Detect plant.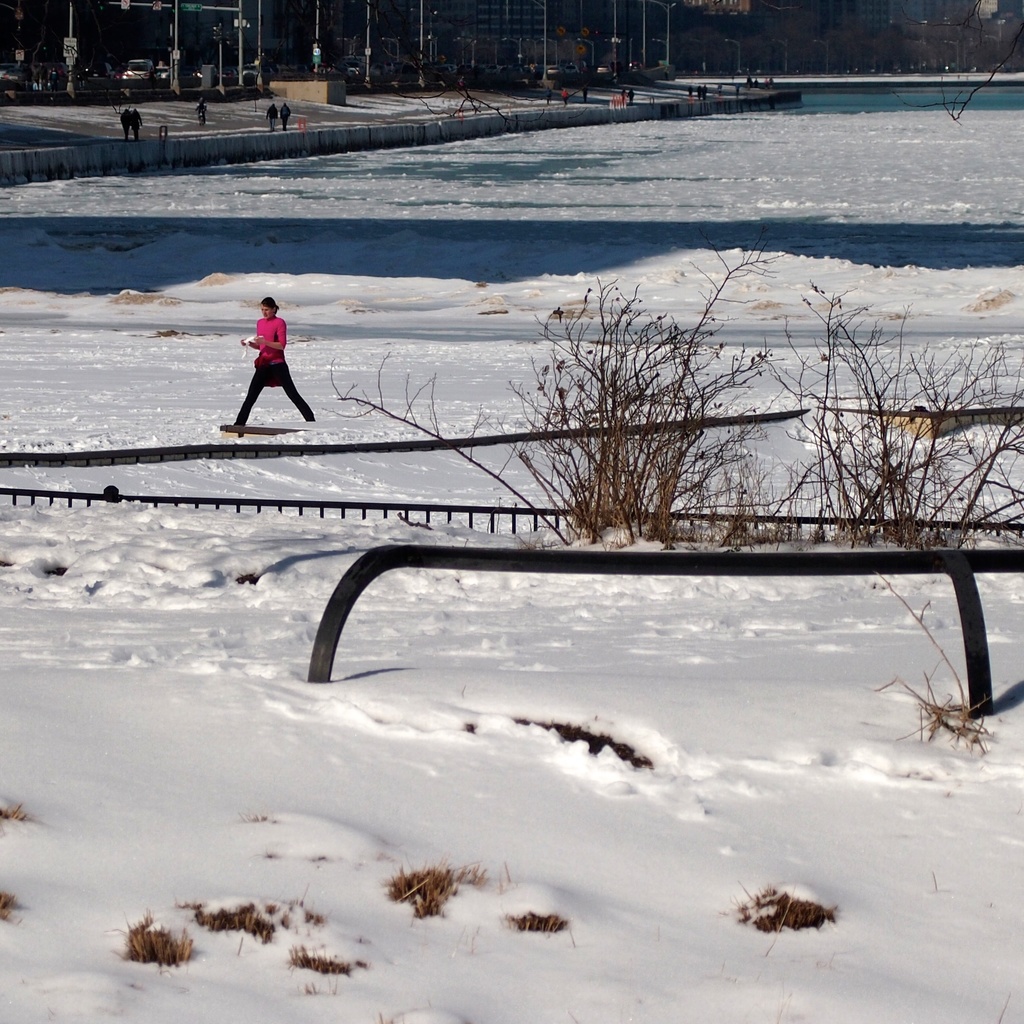
Detected at <region>174, 897, 321, 949</region>.
